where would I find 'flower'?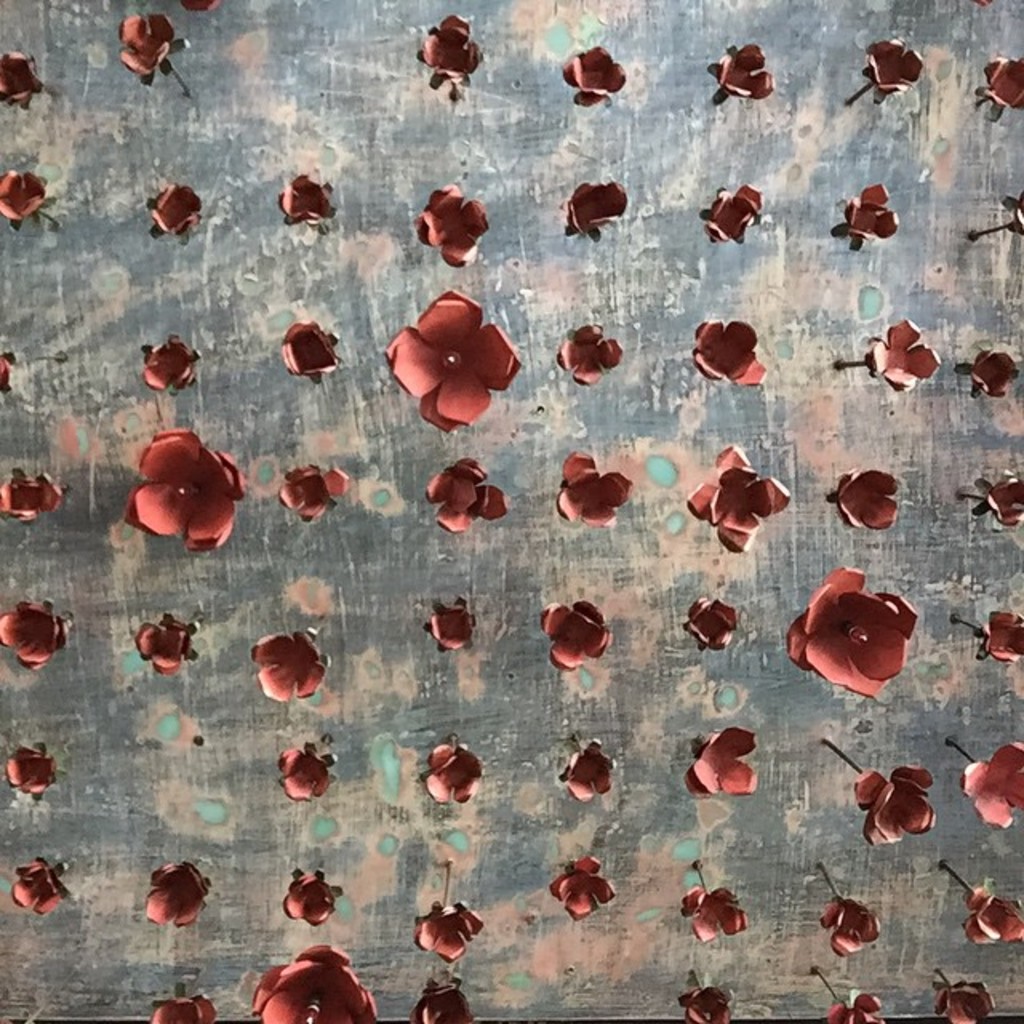
At detection(387, 285, 518, 419).
